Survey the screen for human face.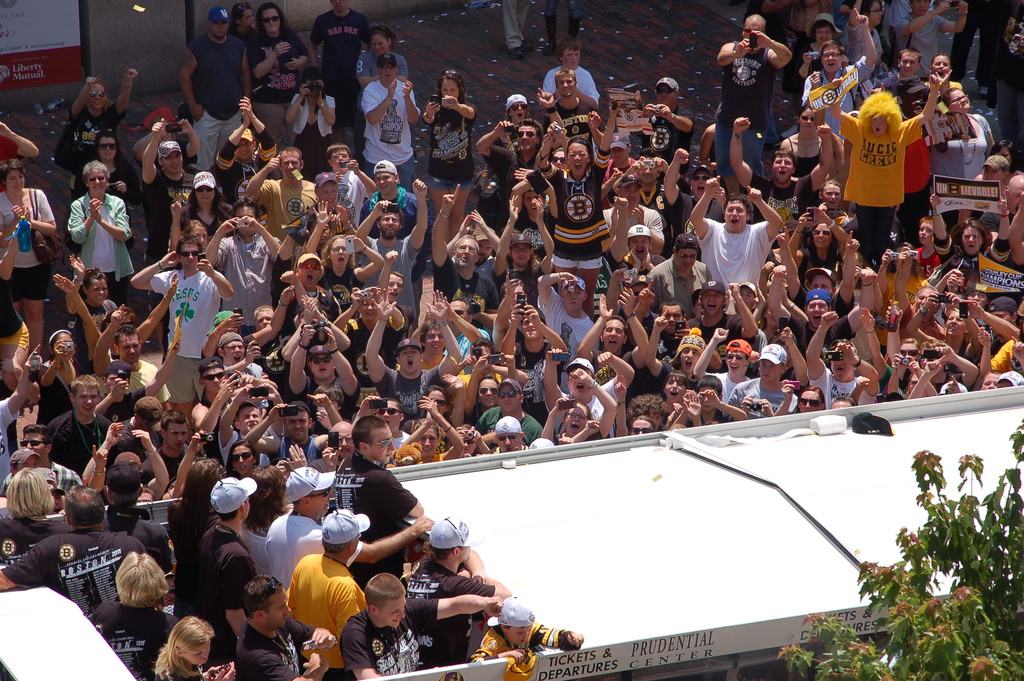
Survey found: 726:201:746:231.
